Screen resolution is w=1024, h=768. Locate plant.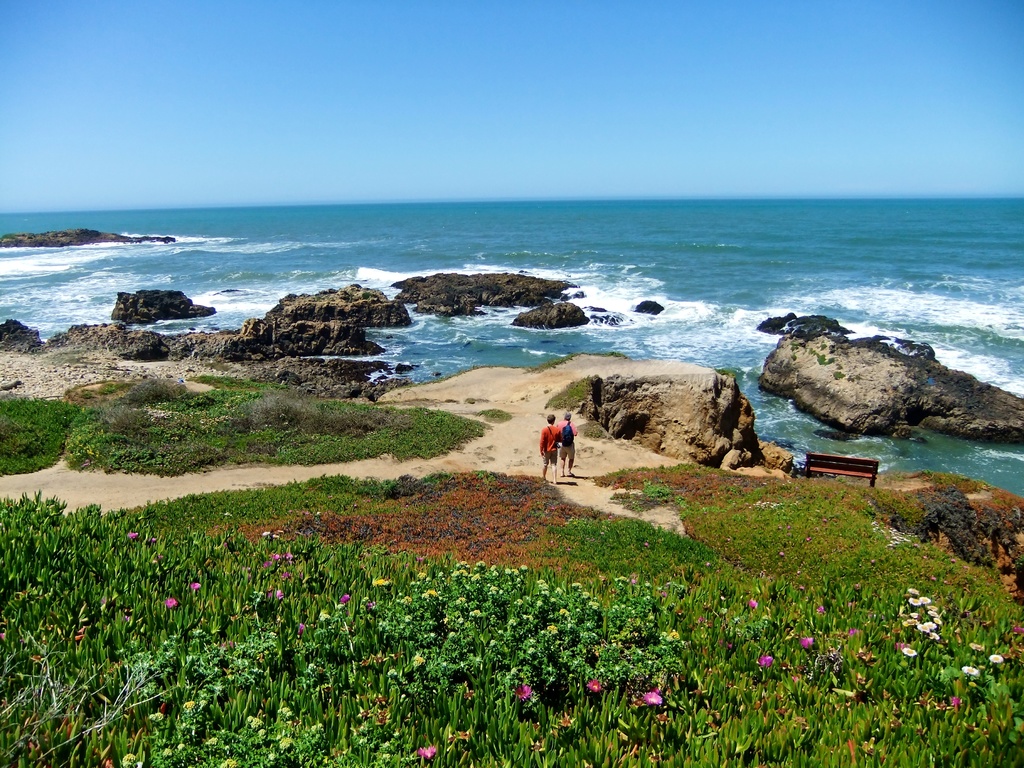
x1=792, y1=341, x2=800, y2=348.
